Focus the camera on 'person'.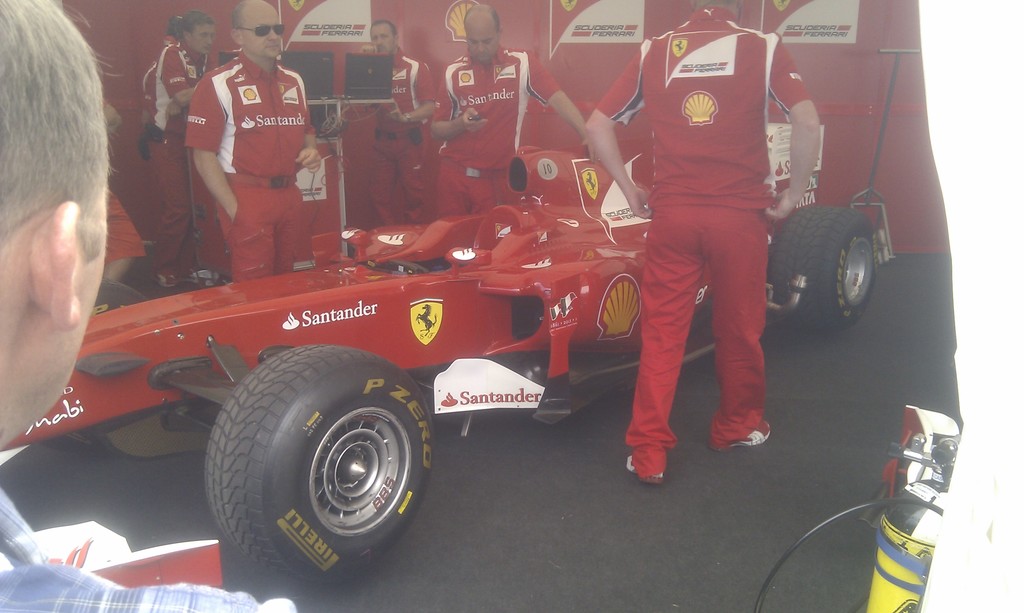
Focus region: l=185, t=0, r=323, b=283.
